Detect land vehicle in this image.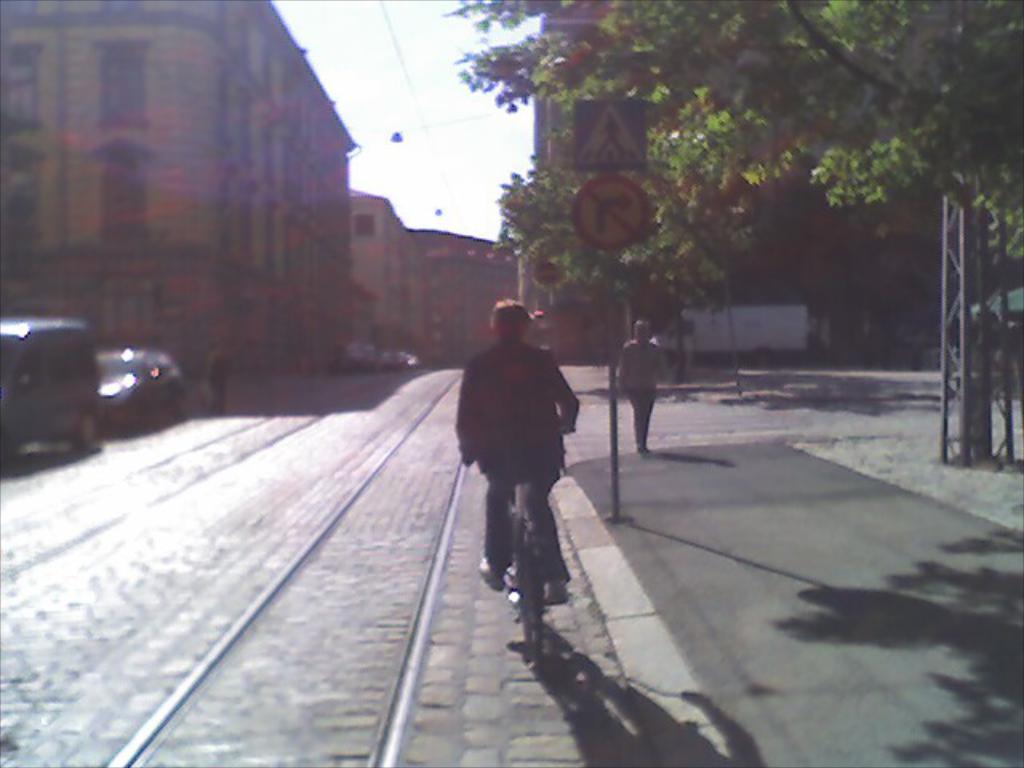
Detection: pyautogui.locateOnScreen(96, 347, 179, 432).
